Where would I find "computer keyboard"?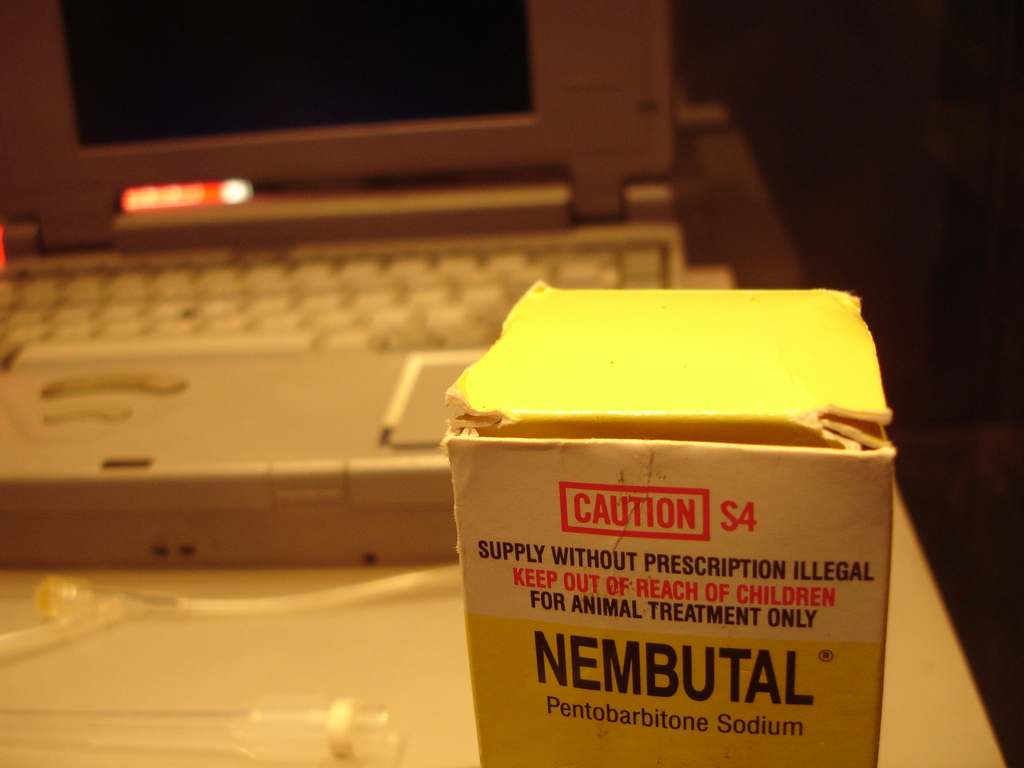
At 1 241 669 369.
